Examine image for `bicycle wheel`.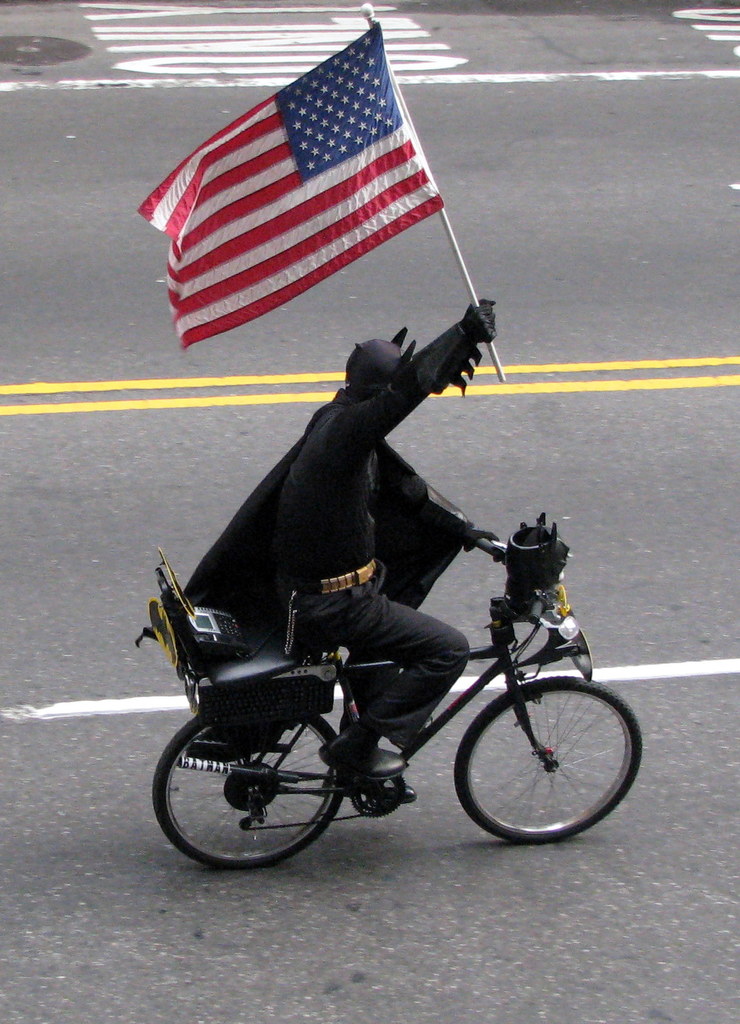
Examination result: crop(150, 706, 347, 865).
